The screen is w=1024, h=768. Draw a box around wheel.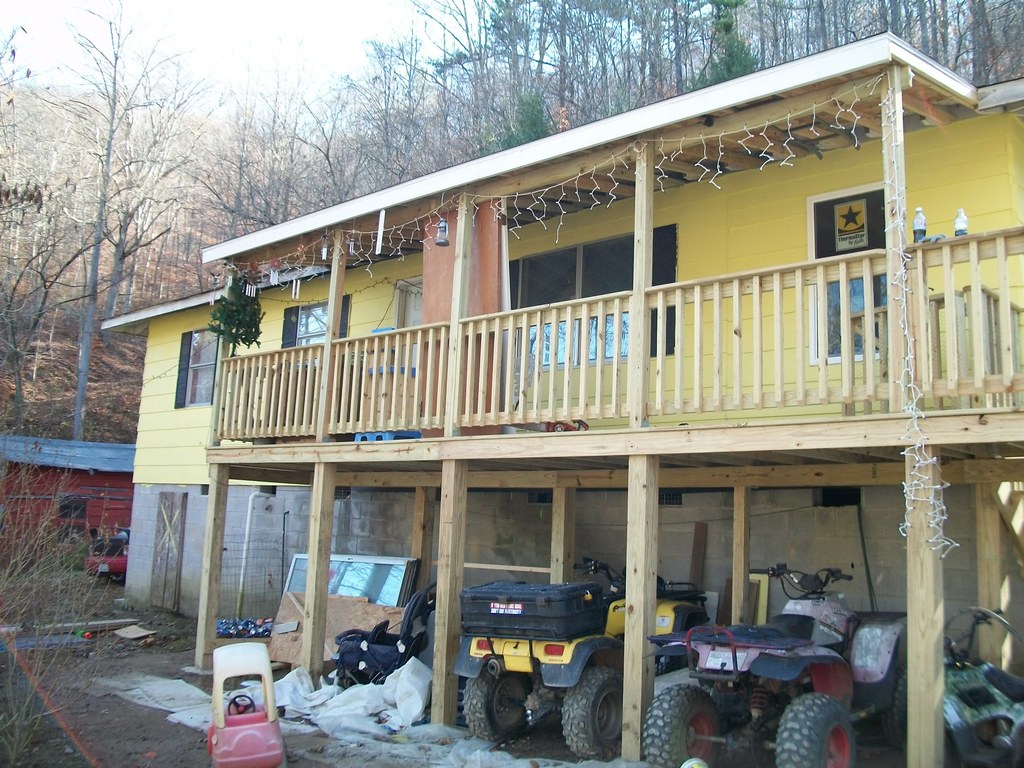
228, 696, 255, 717.
